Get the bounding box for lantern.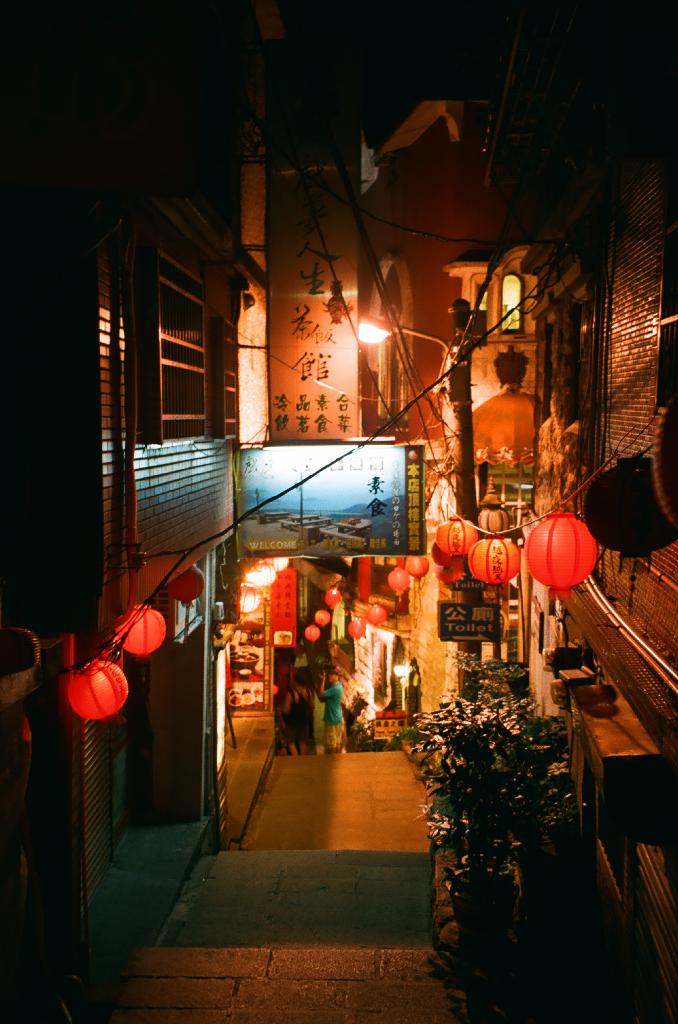
Rect(468, 534, 521, 586).
